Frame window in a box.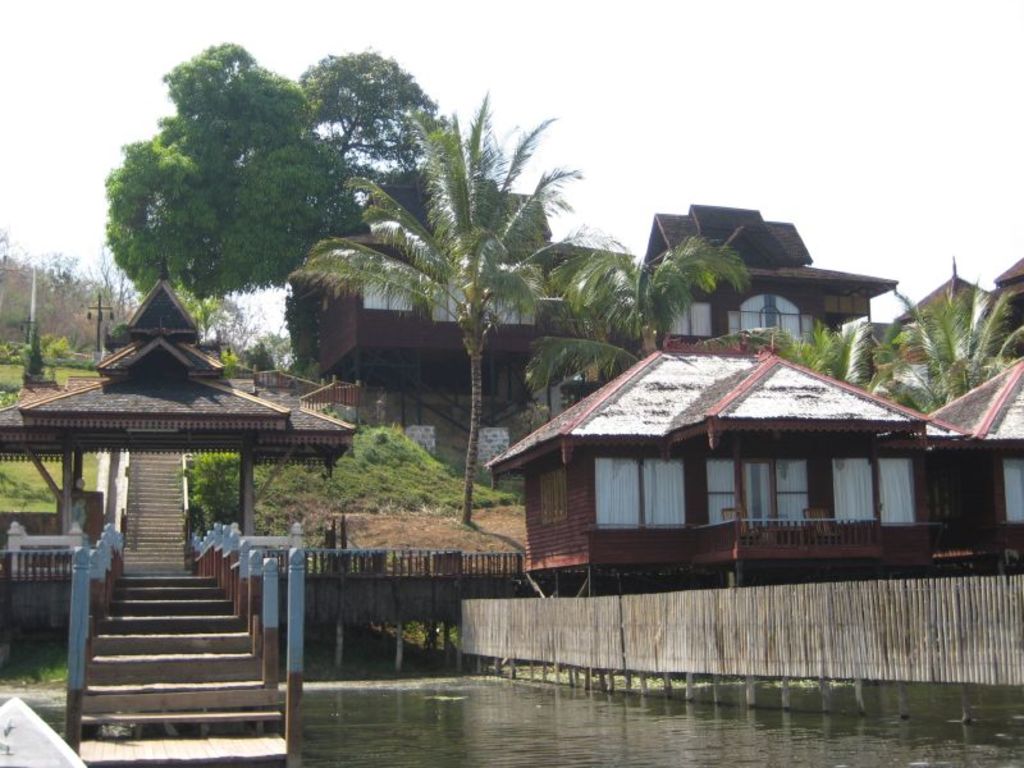
left=541, top=467, right=566, bottom=522.
